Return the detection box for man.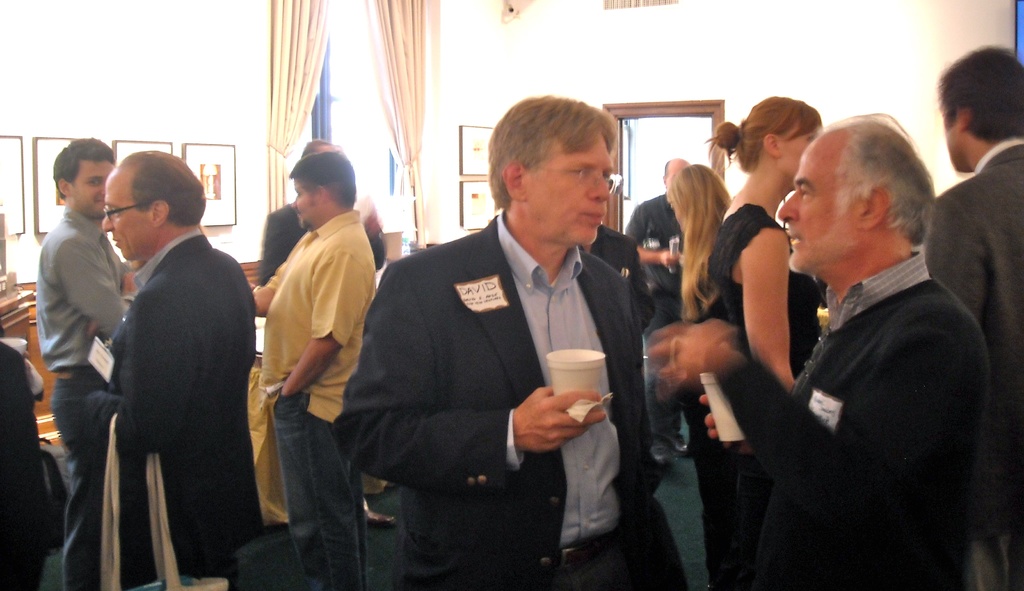
bbox=[257, 138, 395, 531].
